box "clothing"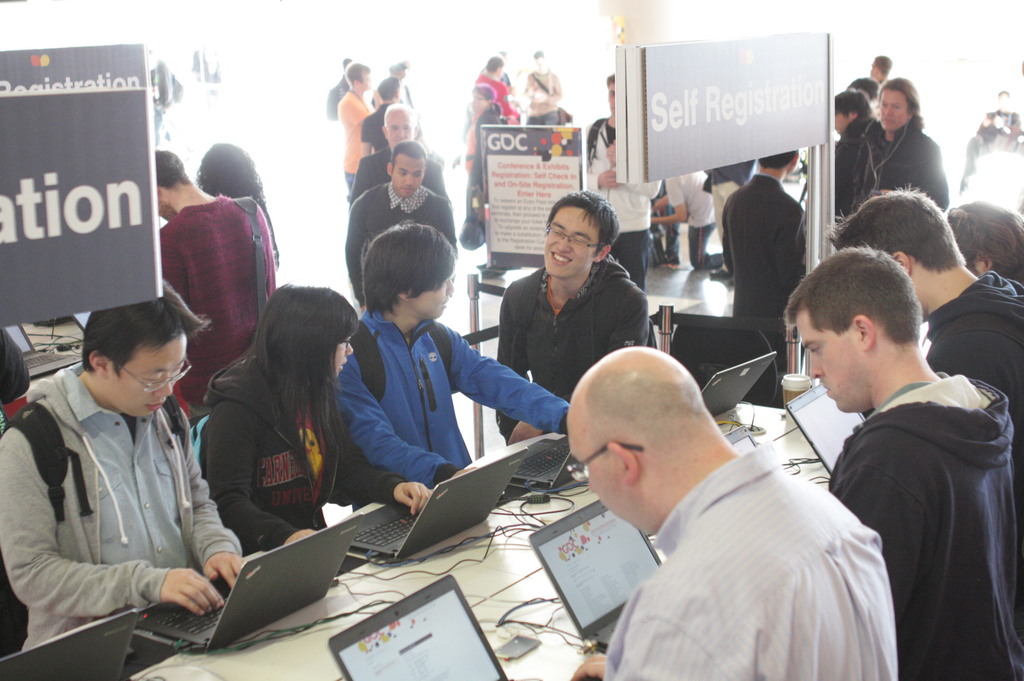
[left=613, top=239, right=660, bottom=276]
